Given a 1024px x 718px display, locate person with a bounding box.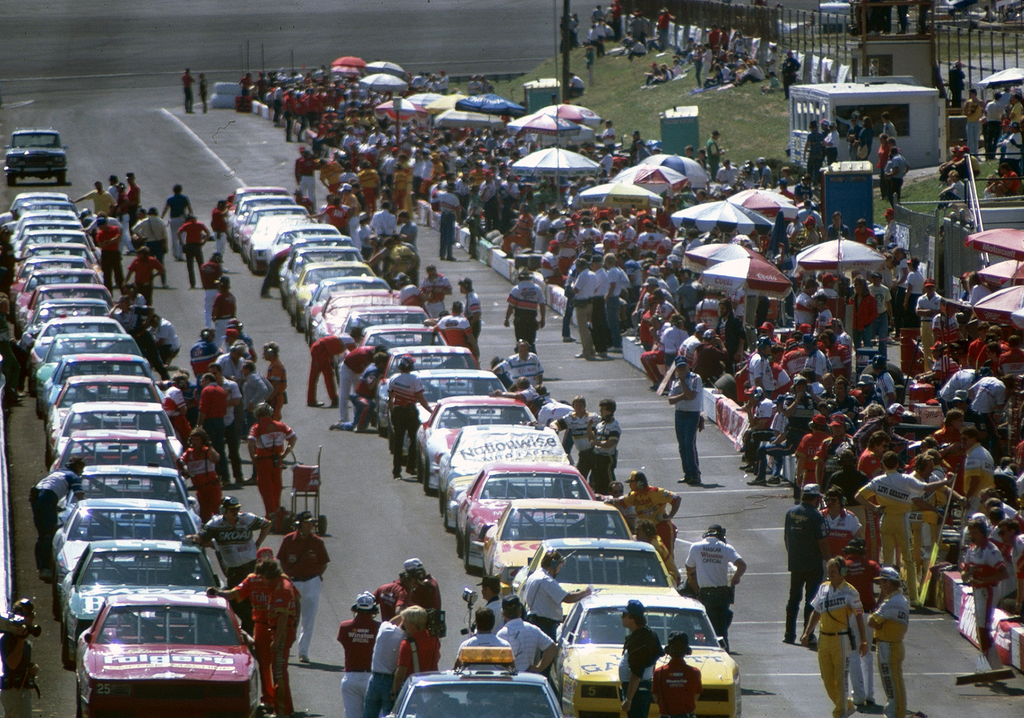
Located: left=402, top=557, right=444, bottom=612.
